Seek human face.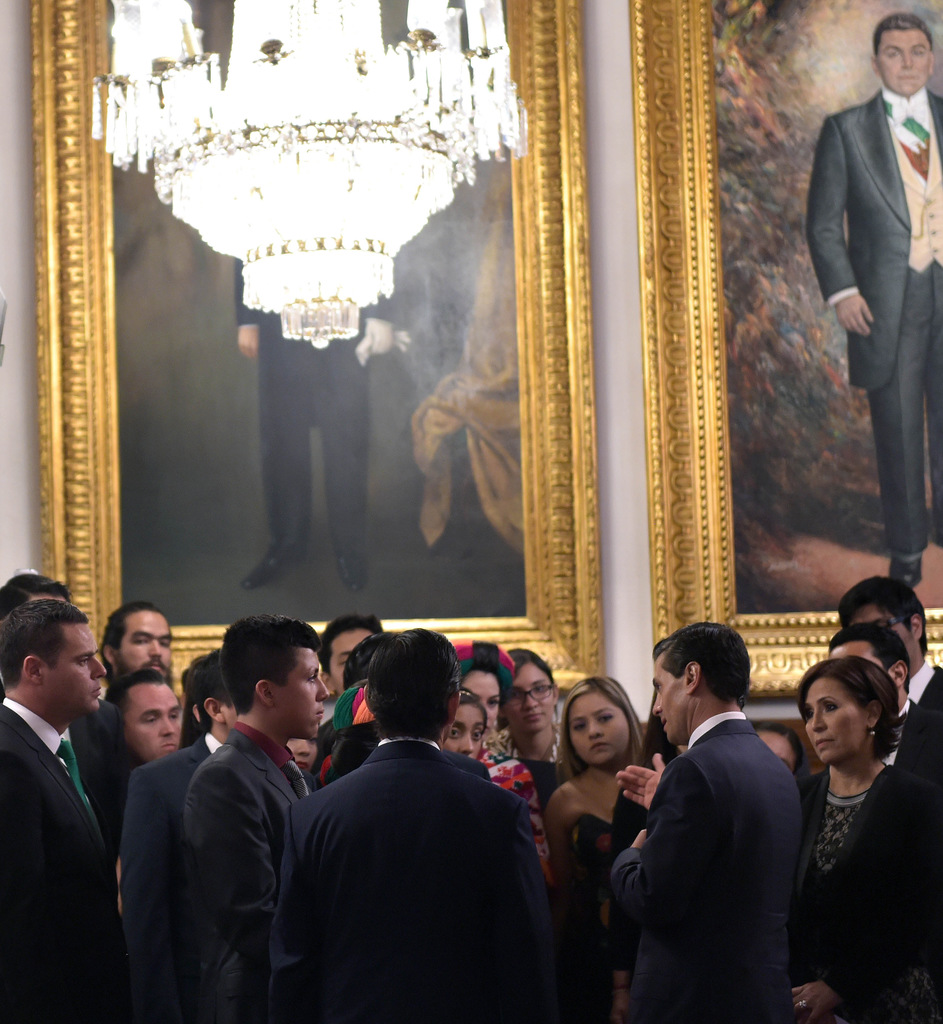
567, 691, 630, 764.
